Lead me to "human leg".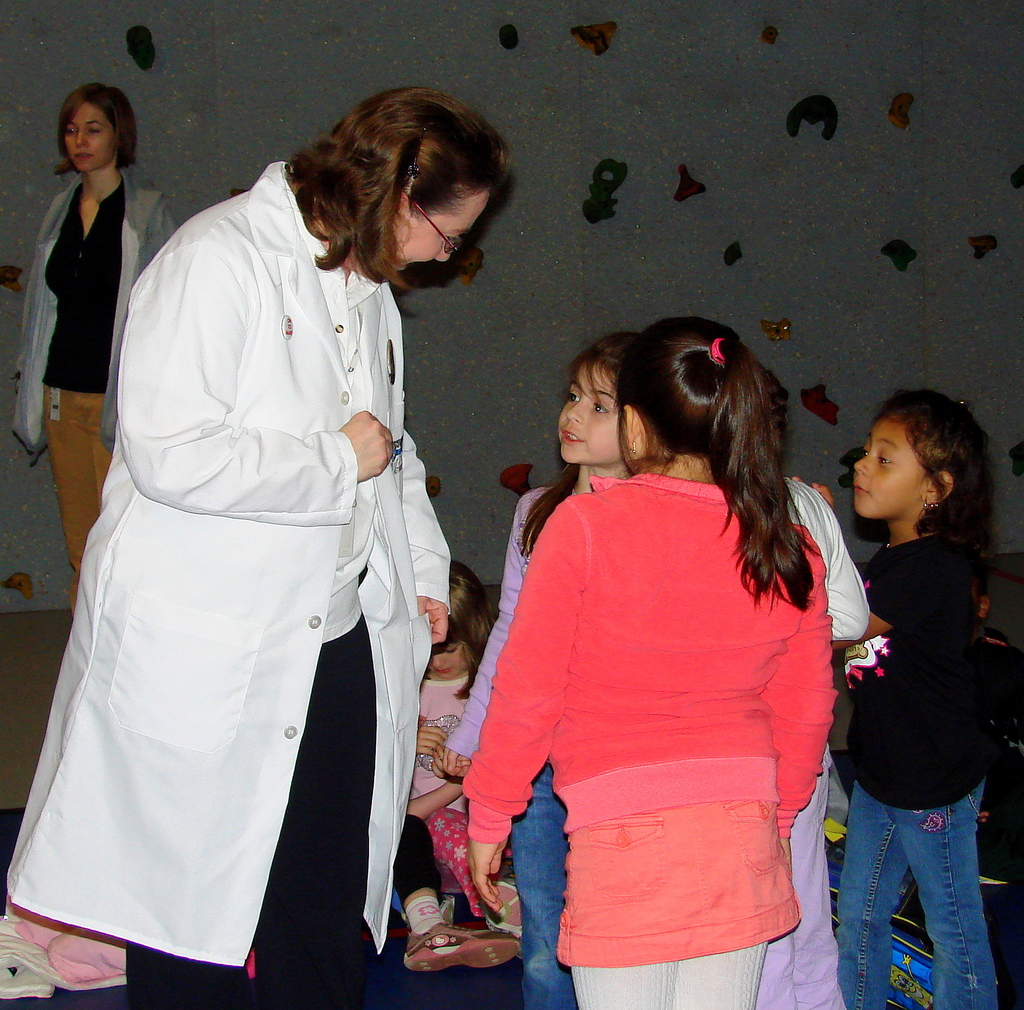
Lead to <bbox>392, 820, 527, 970</bbox>.
